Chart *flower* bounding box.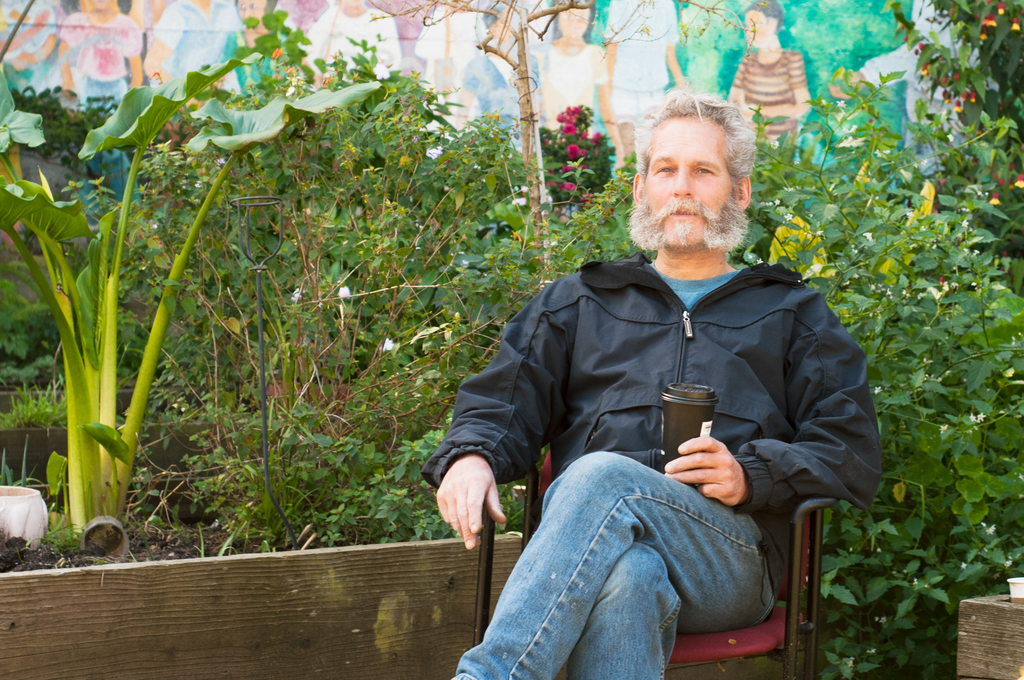
Charted: <bbox>988, 193, 1003, 205</bbox>.
